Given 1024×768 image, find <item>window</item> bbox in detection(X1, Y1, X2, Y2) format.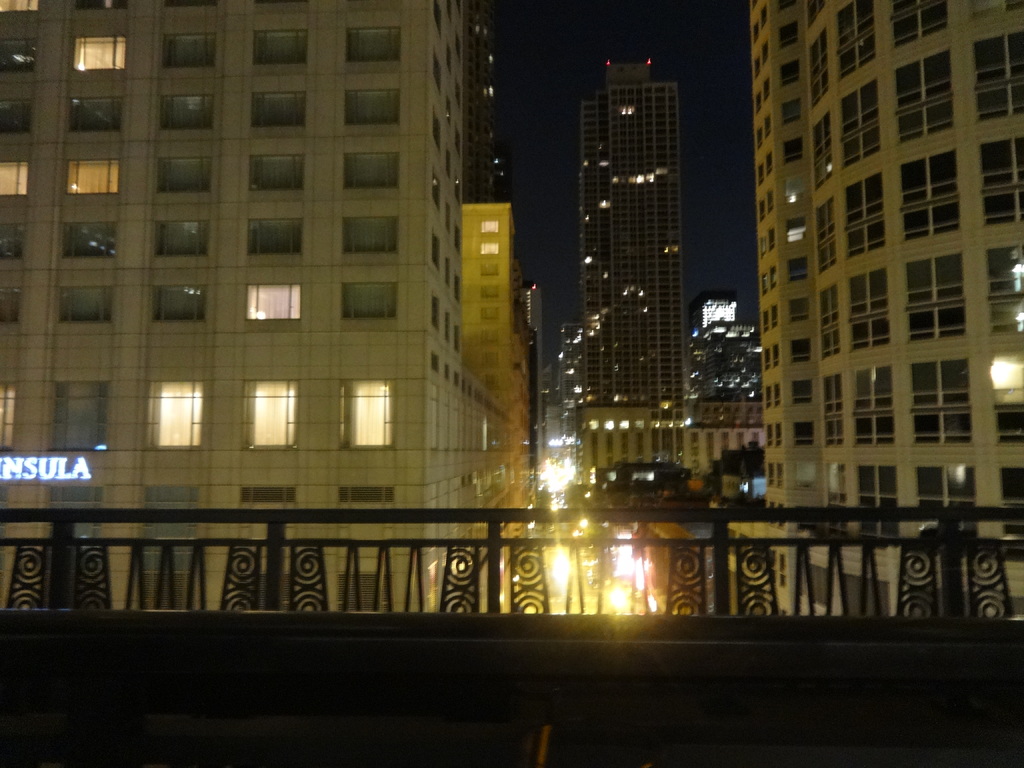
detection(77, 97, 113, 130).
